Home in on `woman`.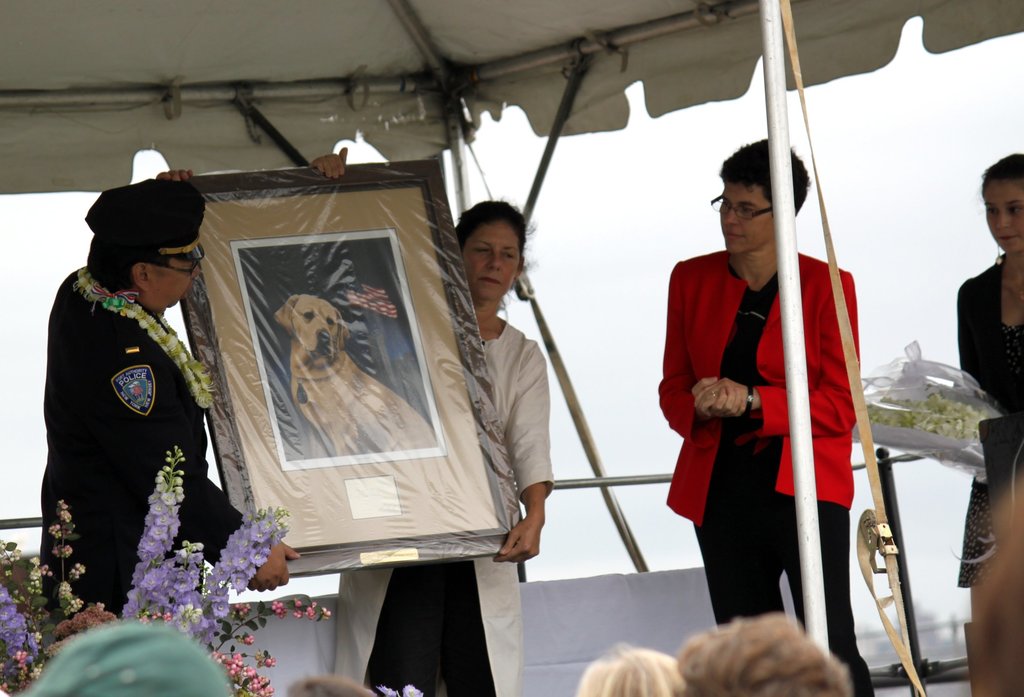
Homed in at x1=956, y1=153, x2=1023, y2=587.
